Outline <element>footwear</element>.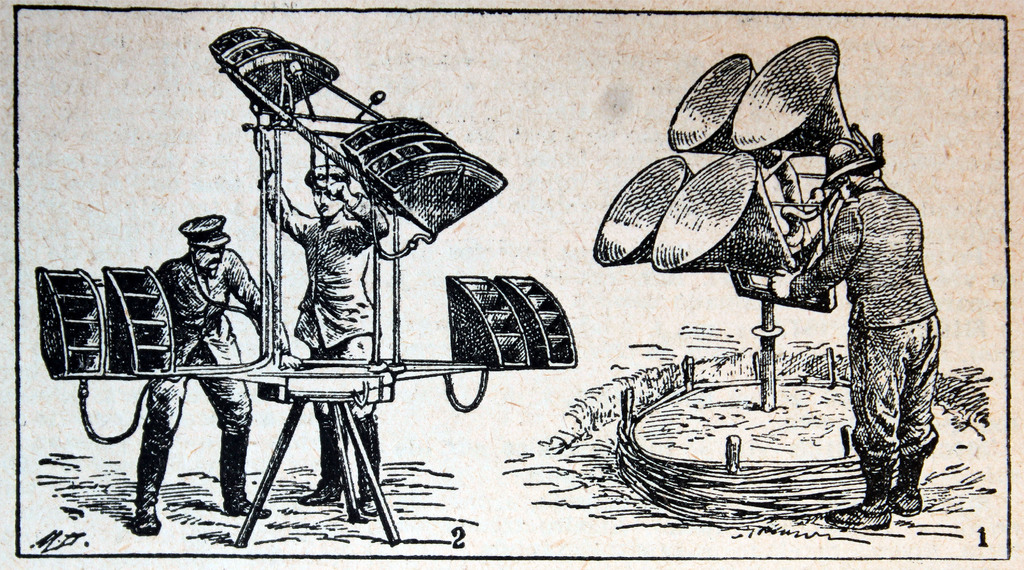
Outline: x1=360 y1=501 x2=383 y2=519.
